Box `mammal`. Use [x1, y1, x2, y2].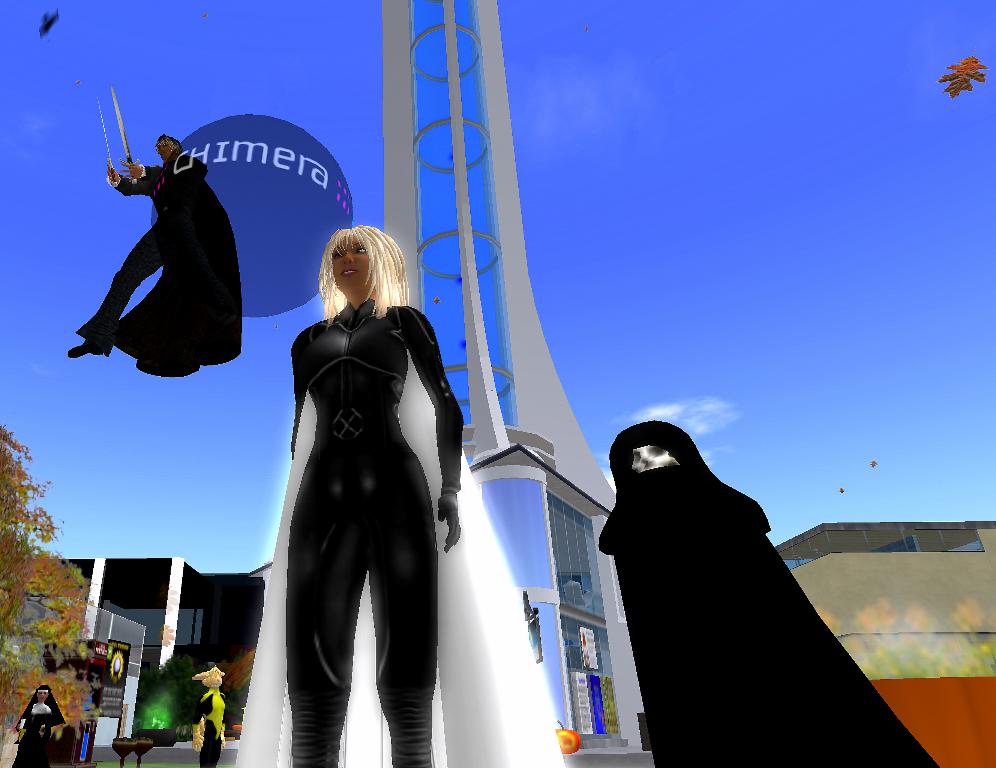
[240, 265, 469, 736].
